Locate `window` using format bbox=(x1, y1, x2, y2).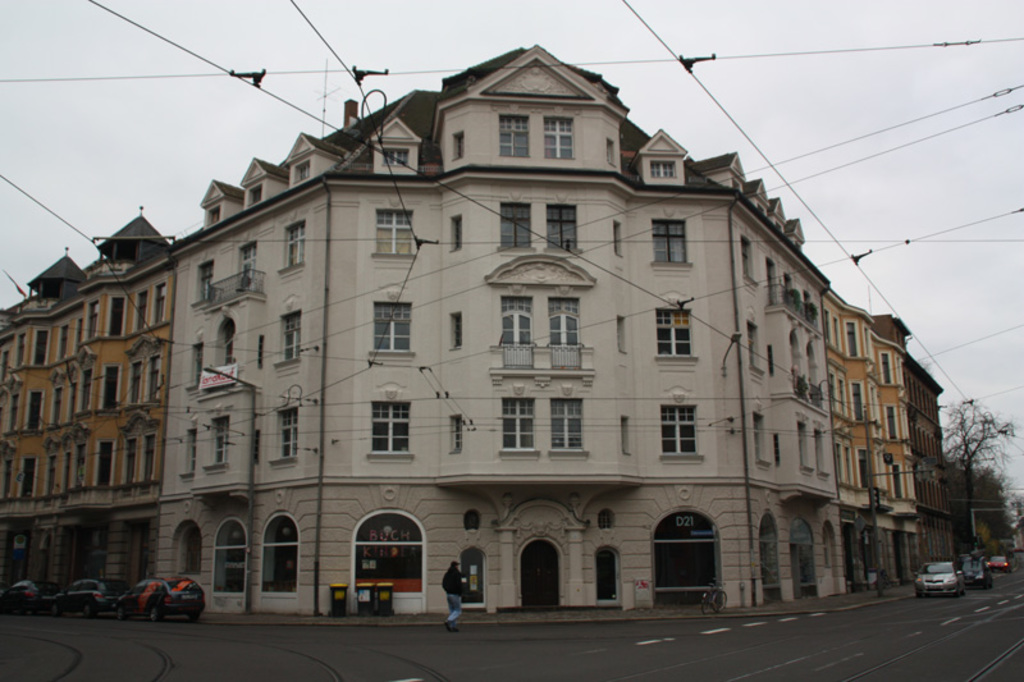
bbox=(749, 315, 772, 380).
